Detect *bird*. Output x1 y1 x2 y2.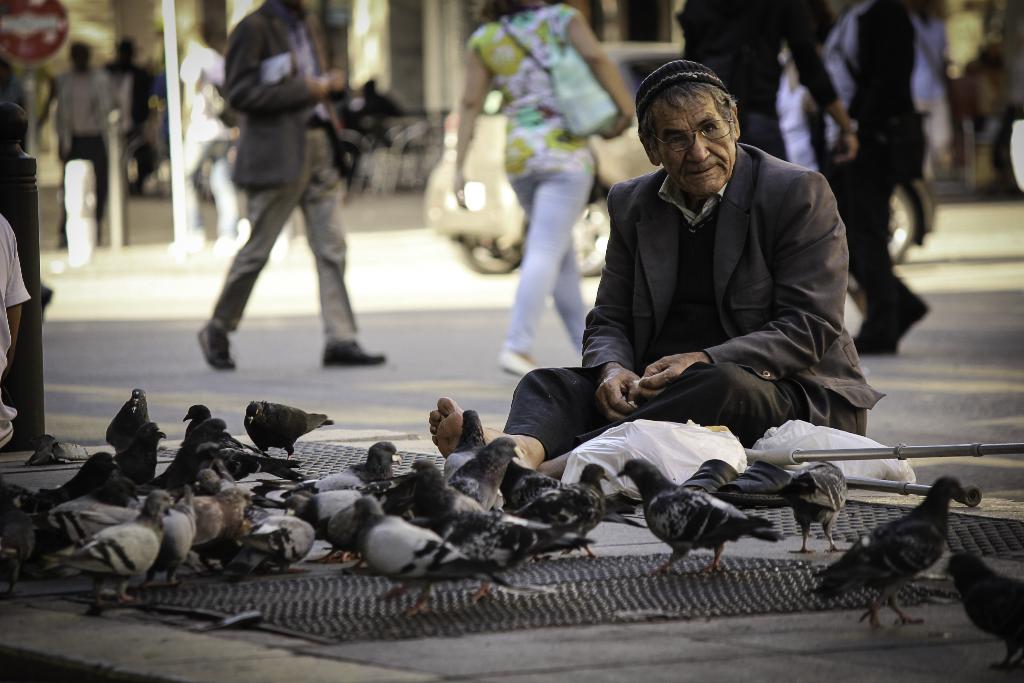
240 399 339 461.
